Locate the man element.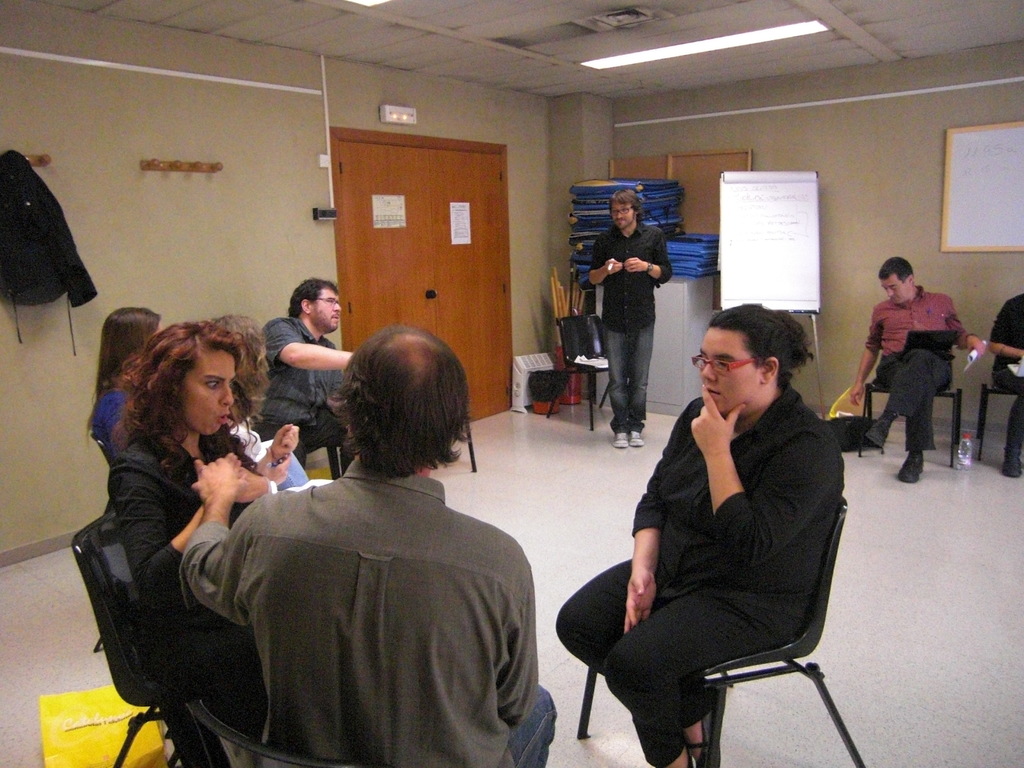
Element bbox: <region>247, 275, 364, 486</region>.
